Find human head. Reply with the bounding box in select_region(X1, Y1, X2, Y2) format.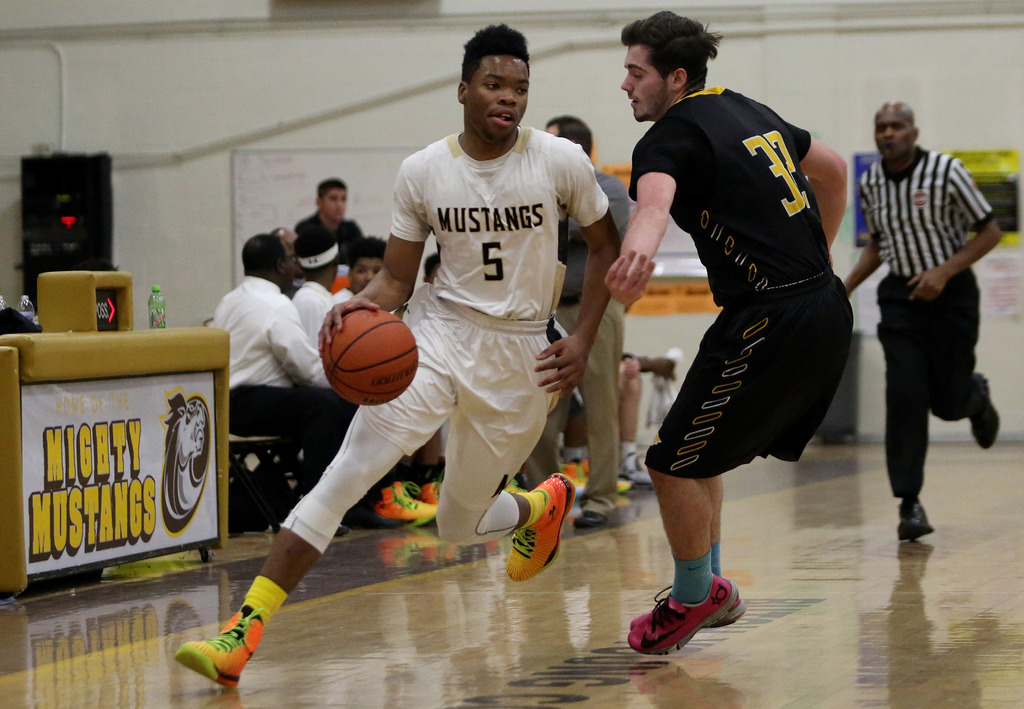
select_region(452, 24, 538, 127).
